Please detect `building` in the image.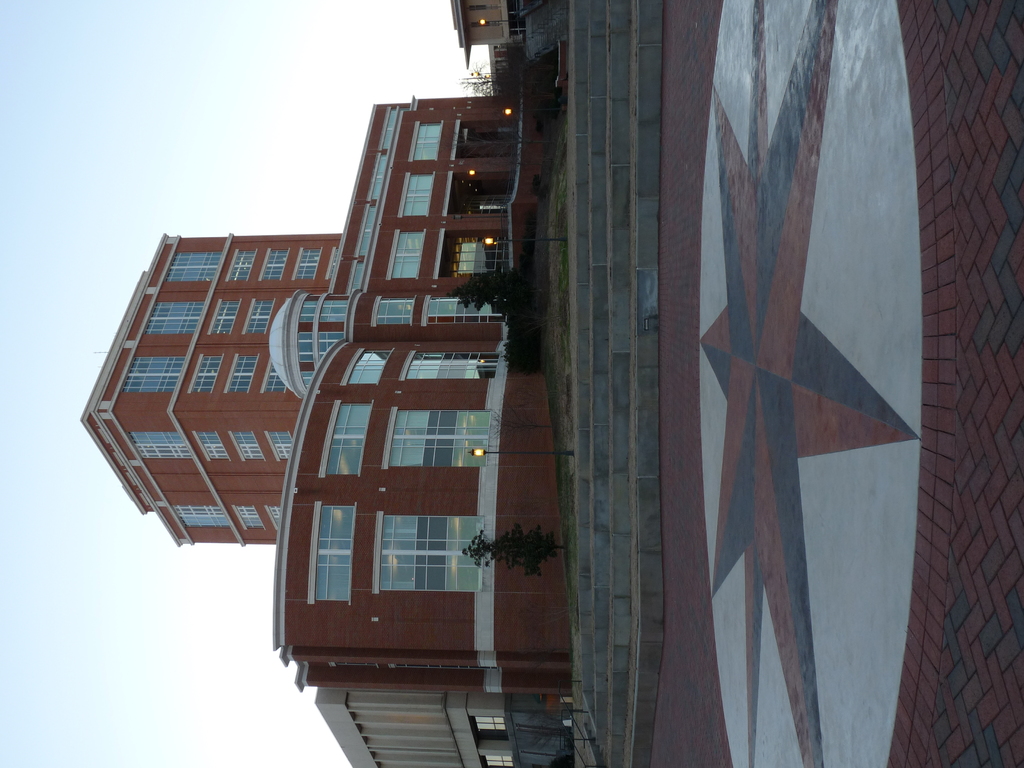
[316, 687, 573, 767].
